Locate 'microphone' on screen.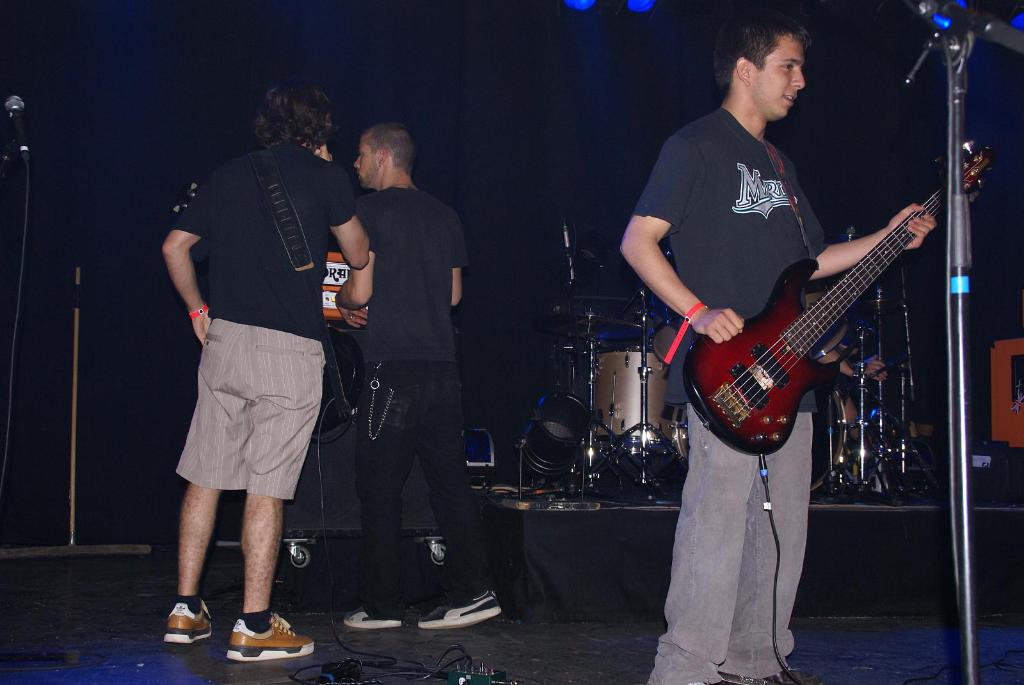
On screen at <bbox>0, 95, 29, 153</bbox>.
